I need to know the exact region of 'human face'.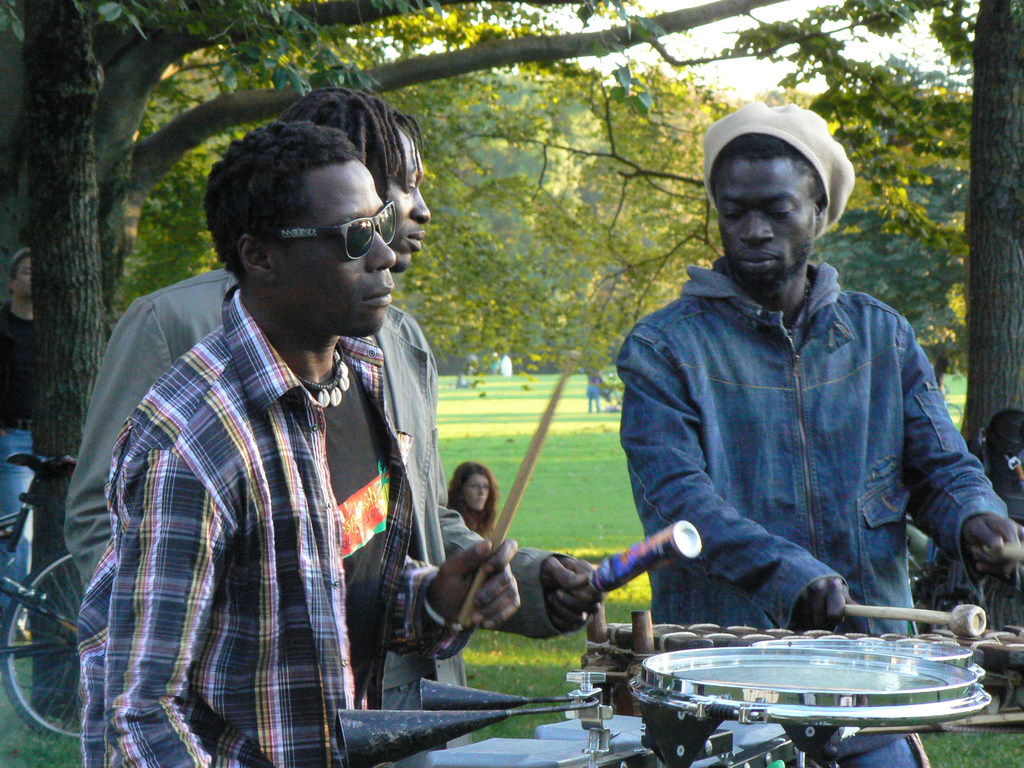
Region: 716, 161, 818, 291.
